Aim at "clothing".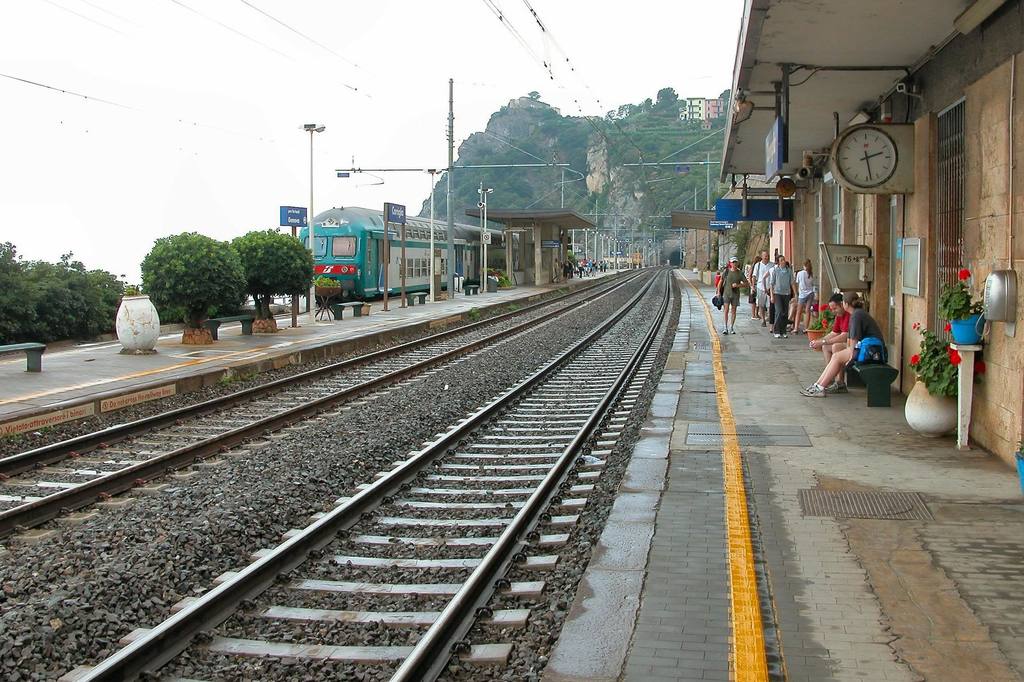
Aimed at rect(744, 263, 758, 304).
